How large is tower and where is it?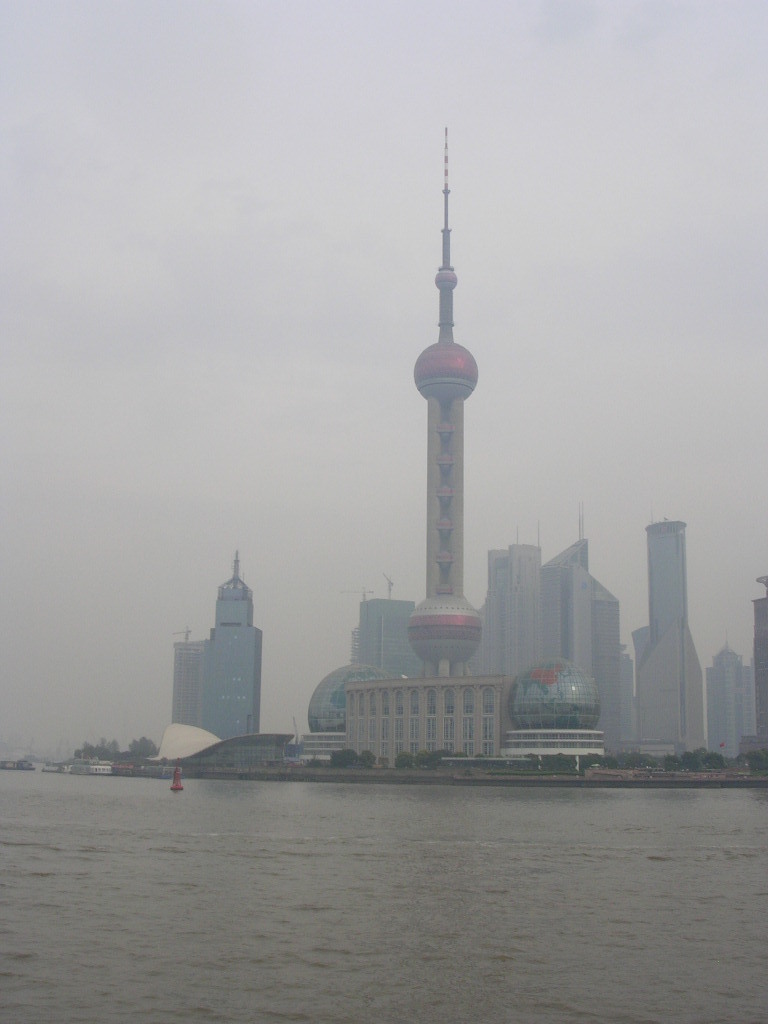
Bounding box: {"x1": 542, "y1": 572, "x2": 620, "y2": 755}.
